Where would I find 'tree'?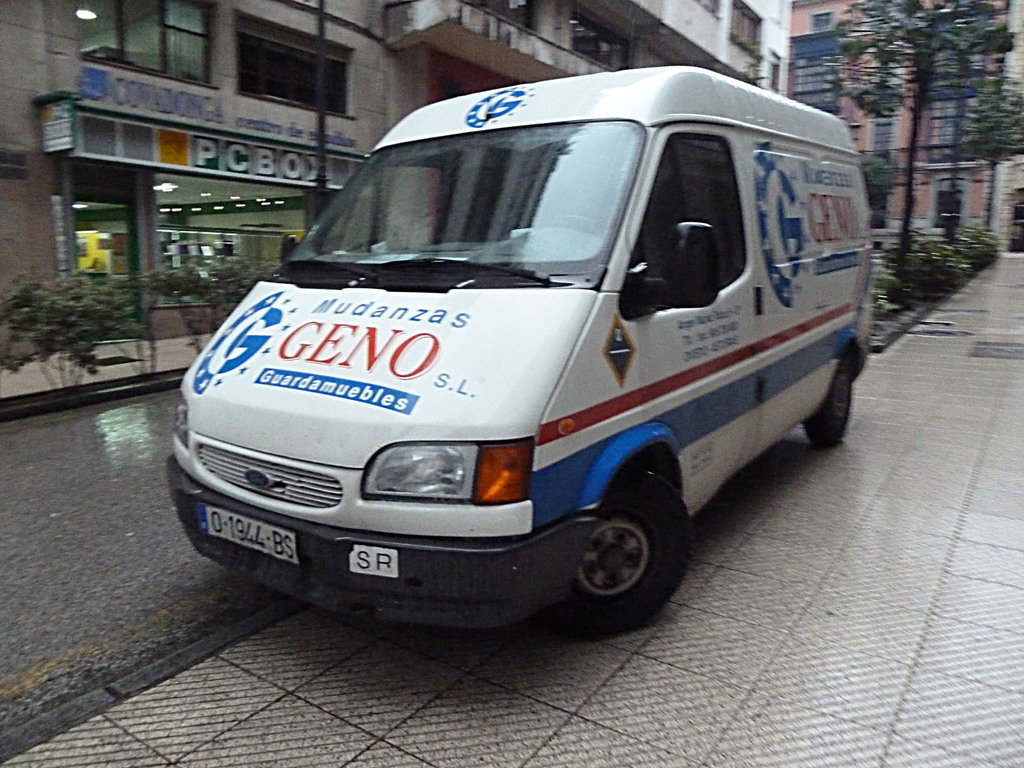
At (x1=955, y1=77, x2=1023, y2=222).
